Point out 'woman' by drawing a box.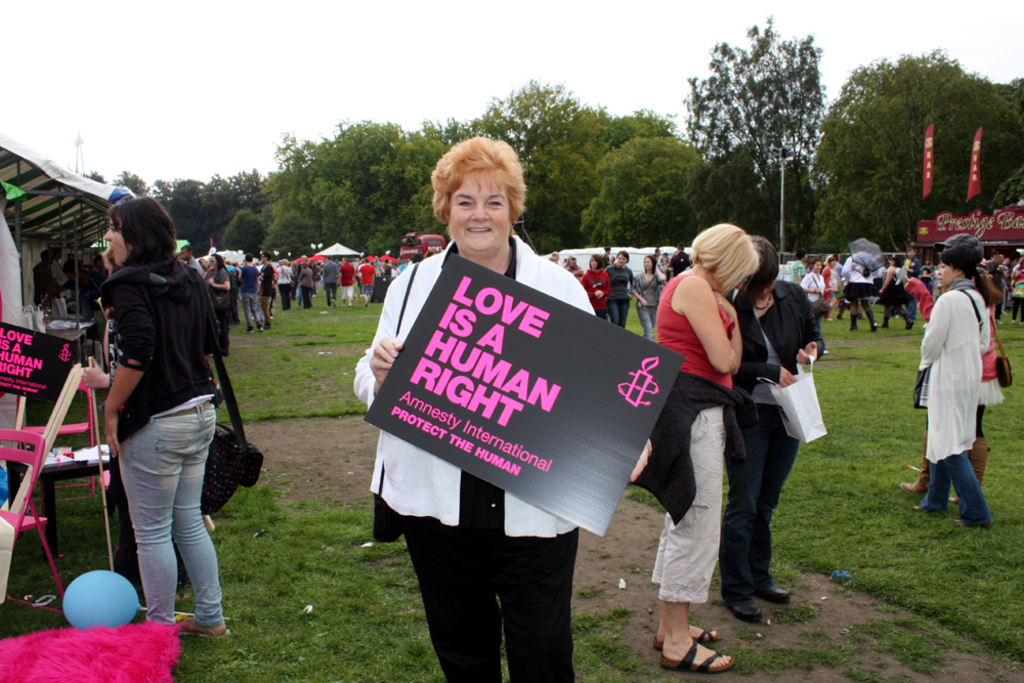
region(910, 240, 997, 537).
